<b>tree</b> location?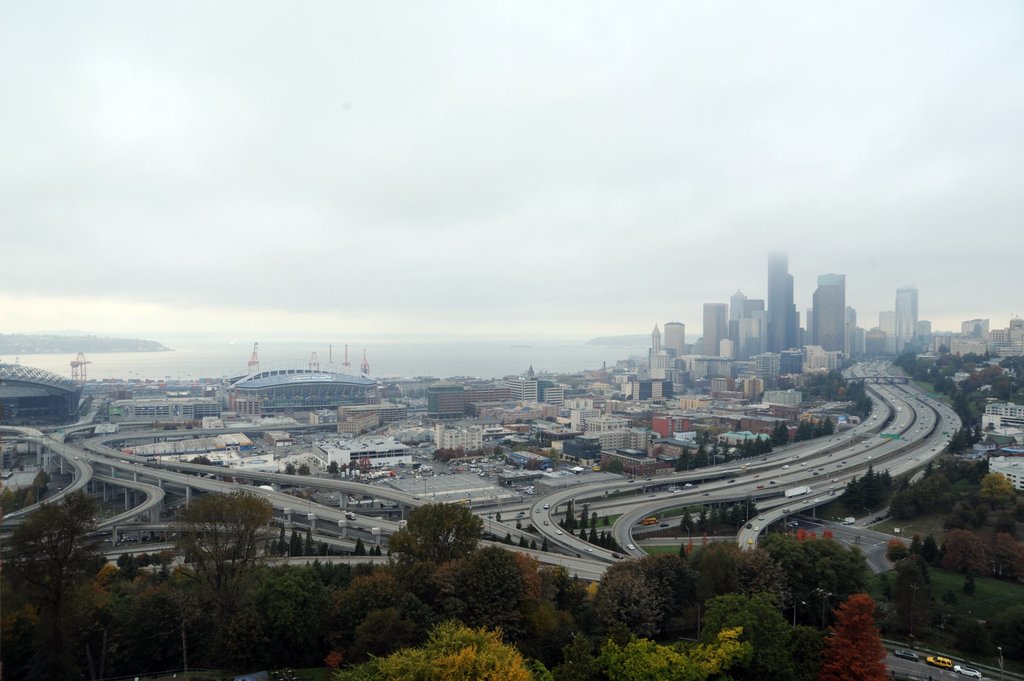
Rect(501, 456, 512, 464)
